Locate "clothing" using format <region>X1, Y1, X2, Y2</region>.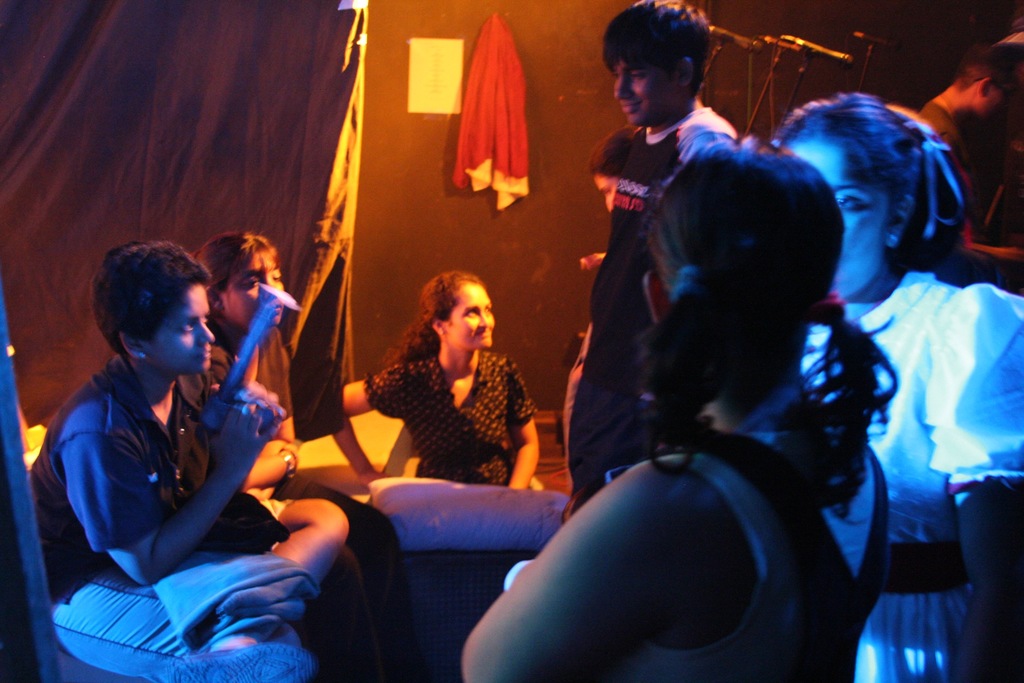
<region>563, 105, 742, 500</region>.
